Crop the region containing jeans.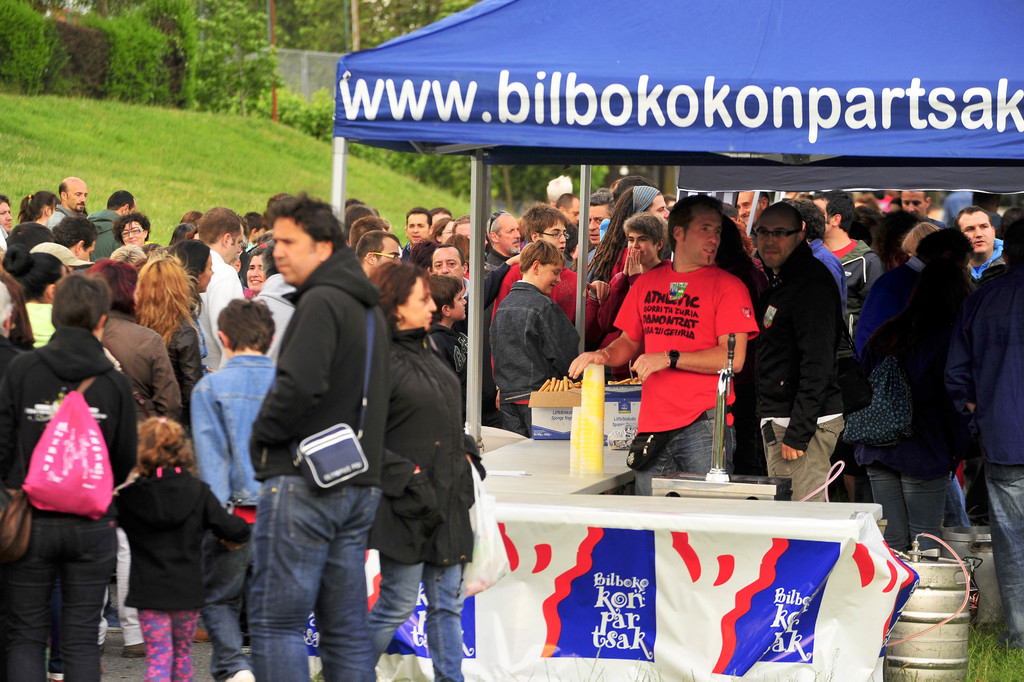
Crop region: {"x1": 357, "y1": 538, "x2": 477, "y2": 668}.
